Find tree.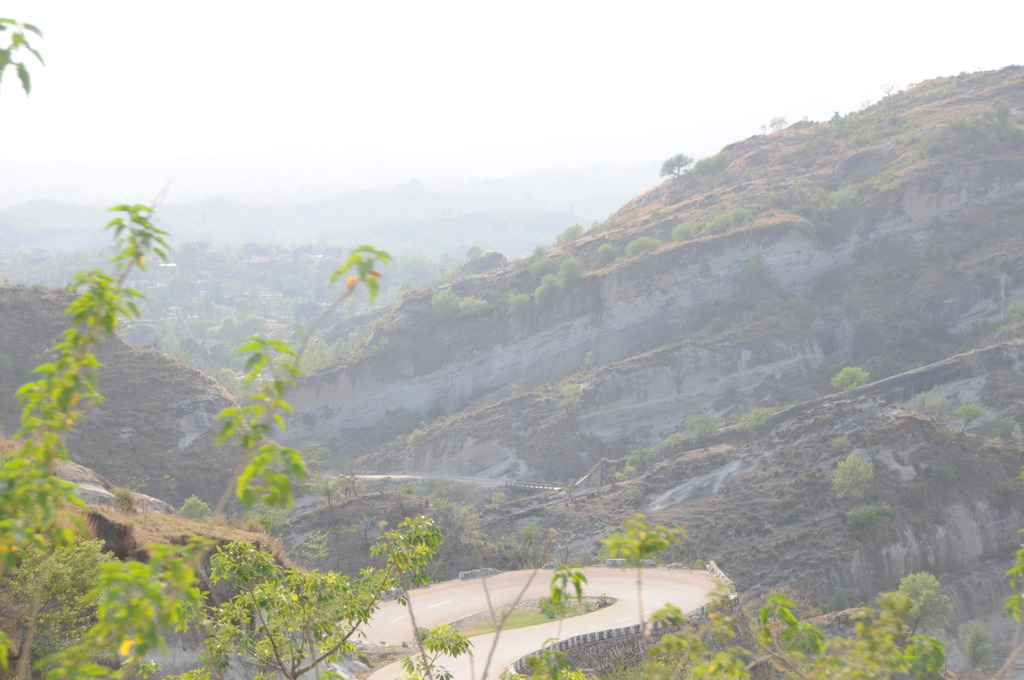
<region>556, 254, 586, 291</region>.
